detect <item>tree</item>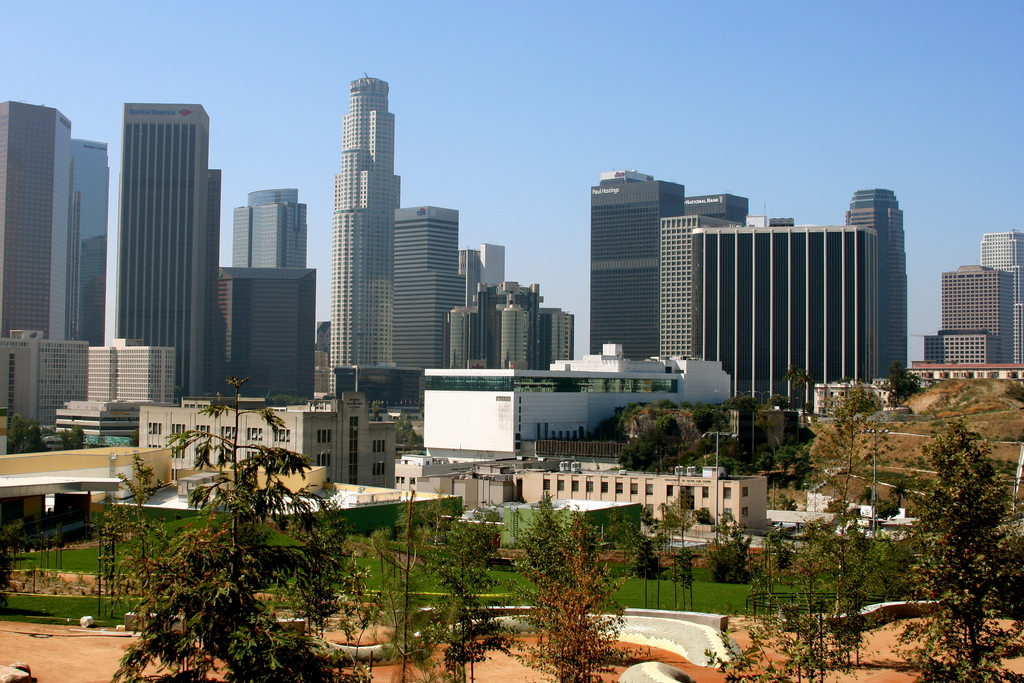
(x1=11, y1=413, x2=50, y2=452)
